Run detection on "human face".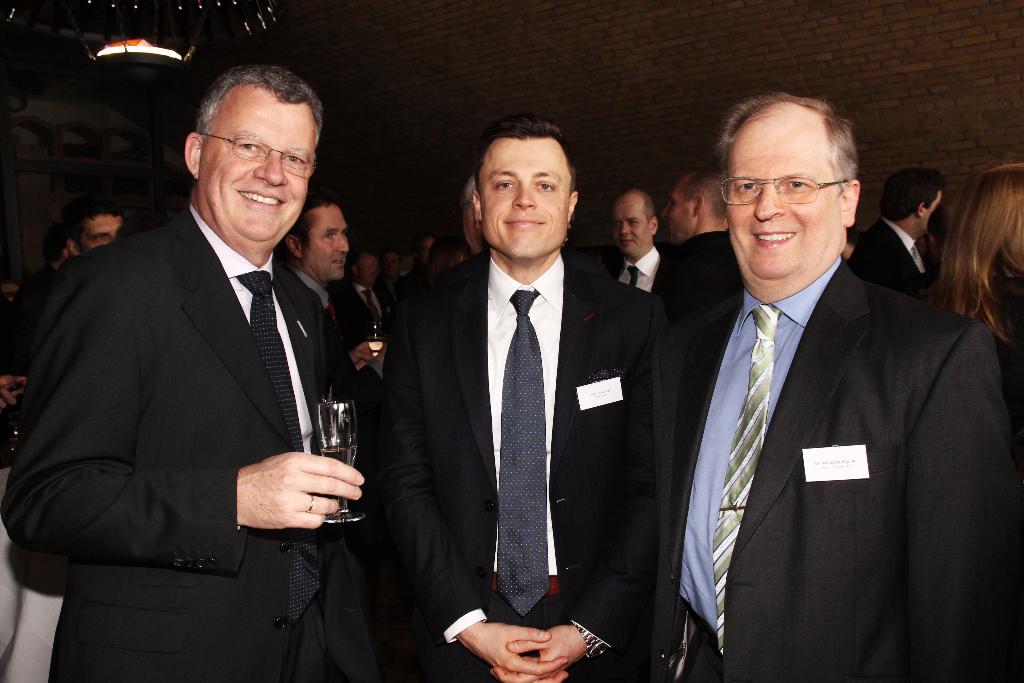
Result: <bbox>728, 115, 840, 284</bbox>.
